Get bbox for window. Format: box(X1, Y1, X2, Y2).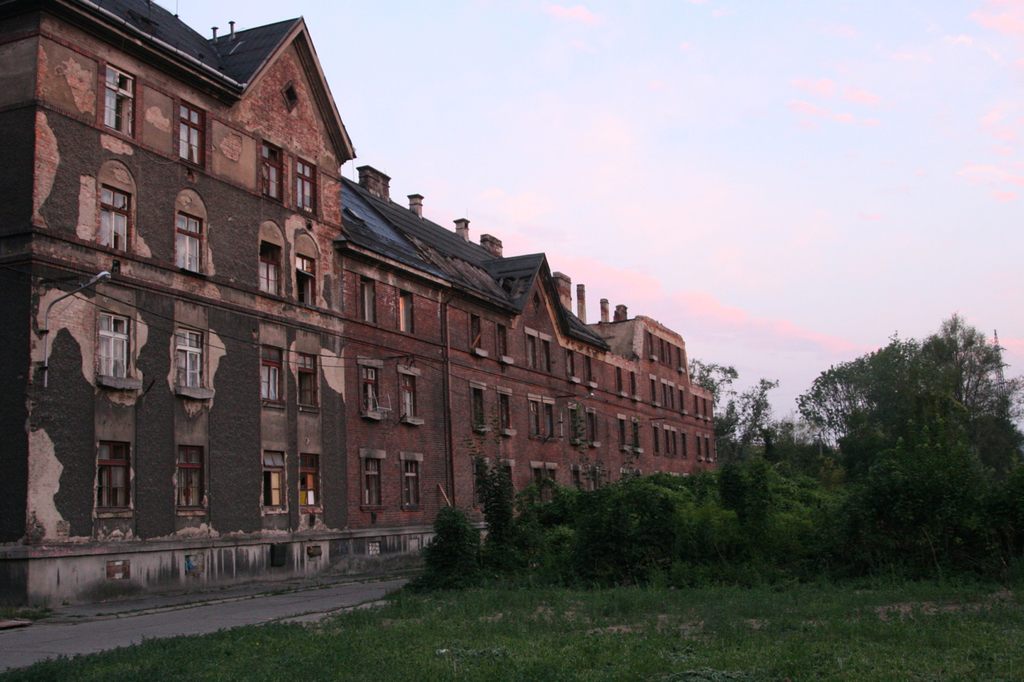
box(94, 182, 134, 251).
